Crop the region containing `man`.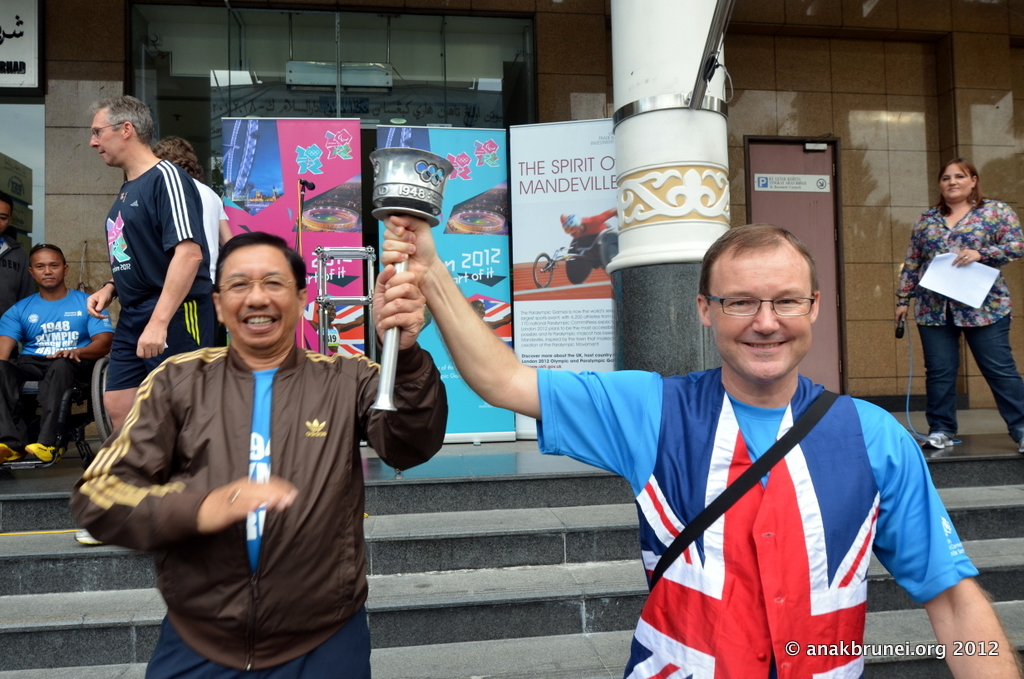
Crop region: locate(80, 95, 227, 546).
